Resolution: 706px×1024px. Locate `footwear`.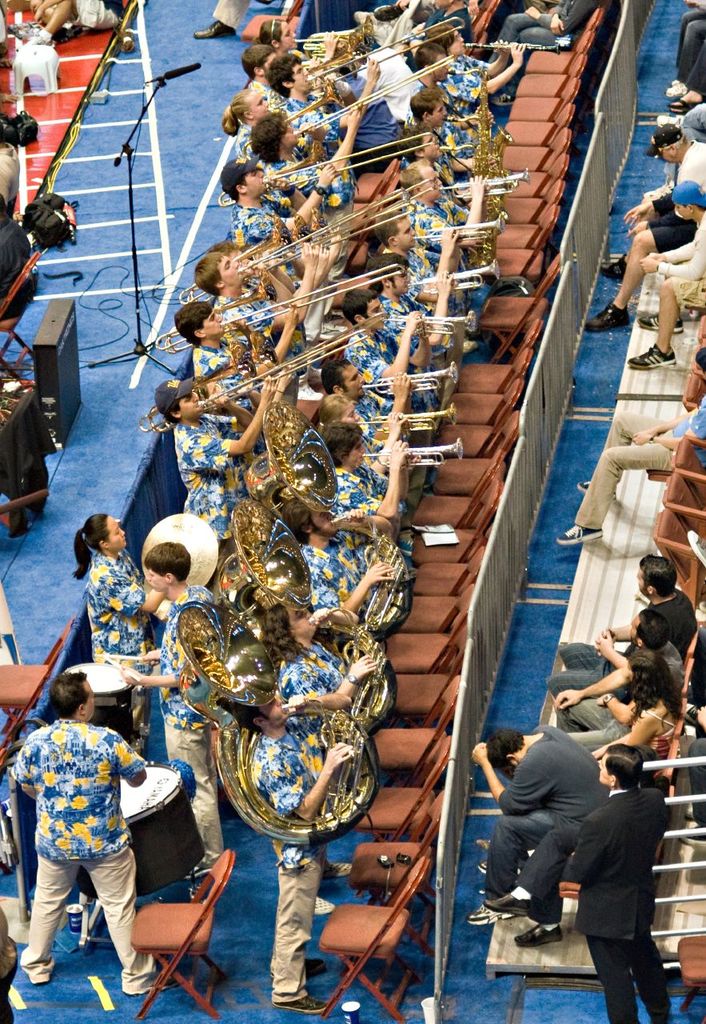
489, 891, 530, 916.
